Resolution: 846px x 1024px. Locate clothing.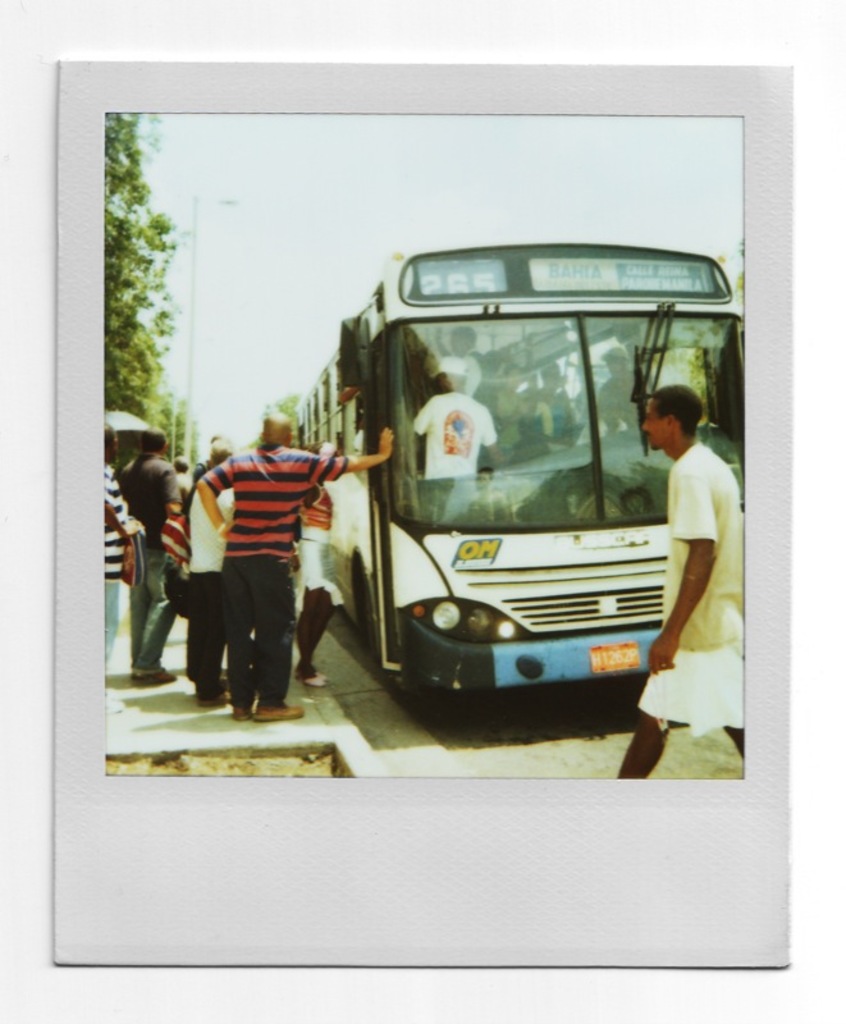
174 410 333 712.
